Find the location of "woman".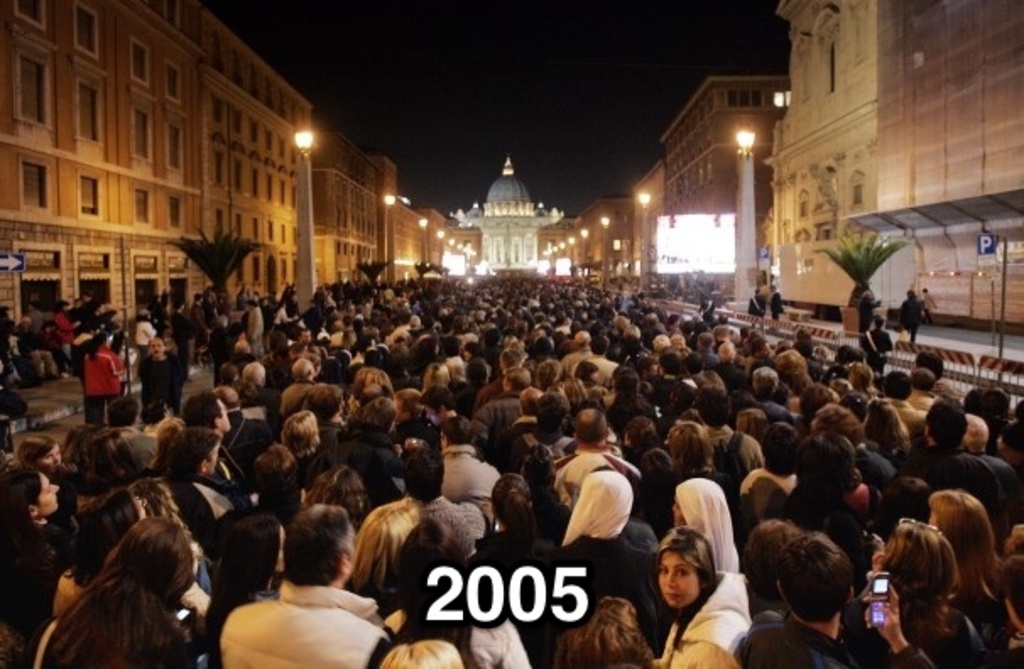
Location: (351,367,390,405).
